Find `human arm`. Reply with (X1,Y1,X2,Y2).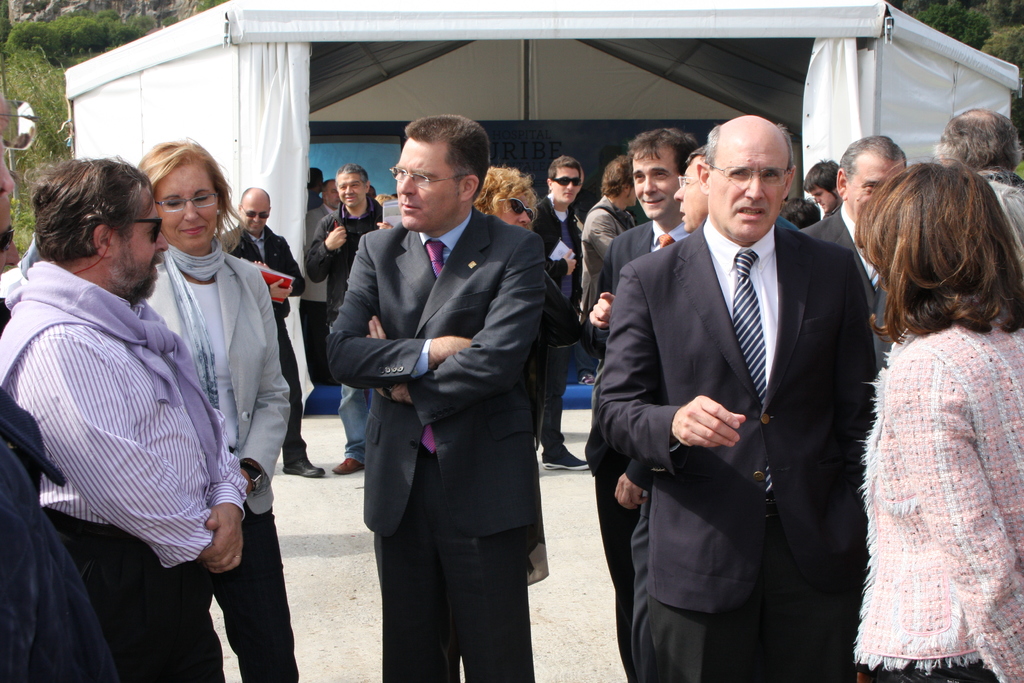
(326,231,473,390).
